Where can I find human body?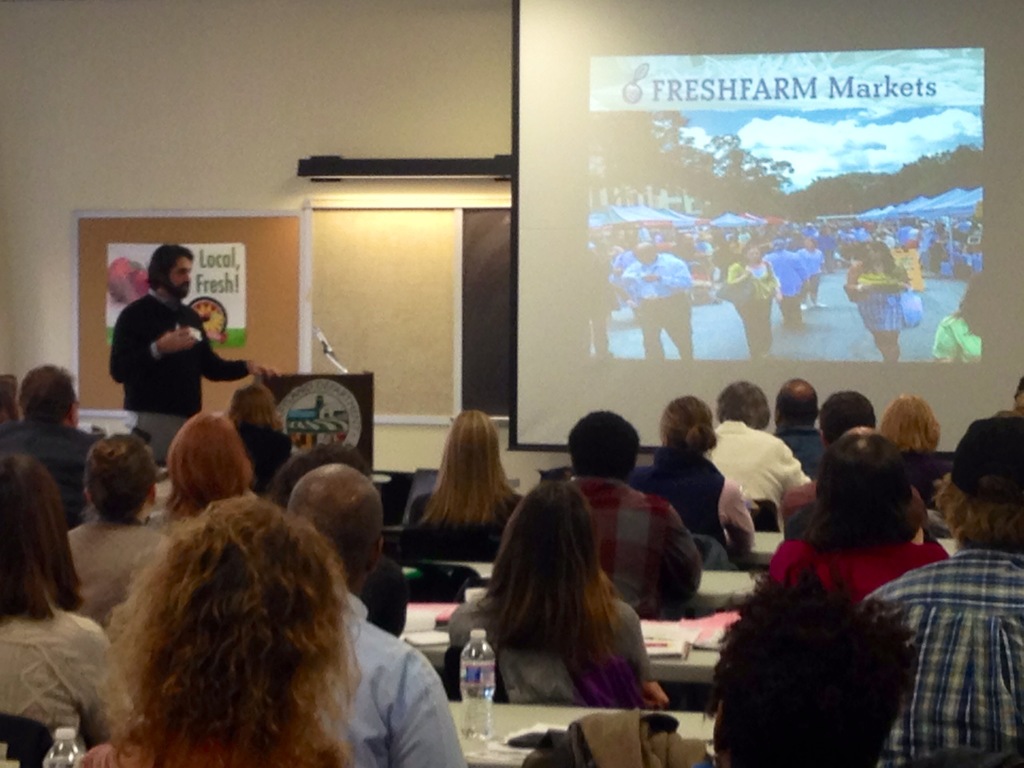
You can find it at Rect(874, 390, 945, 454).
